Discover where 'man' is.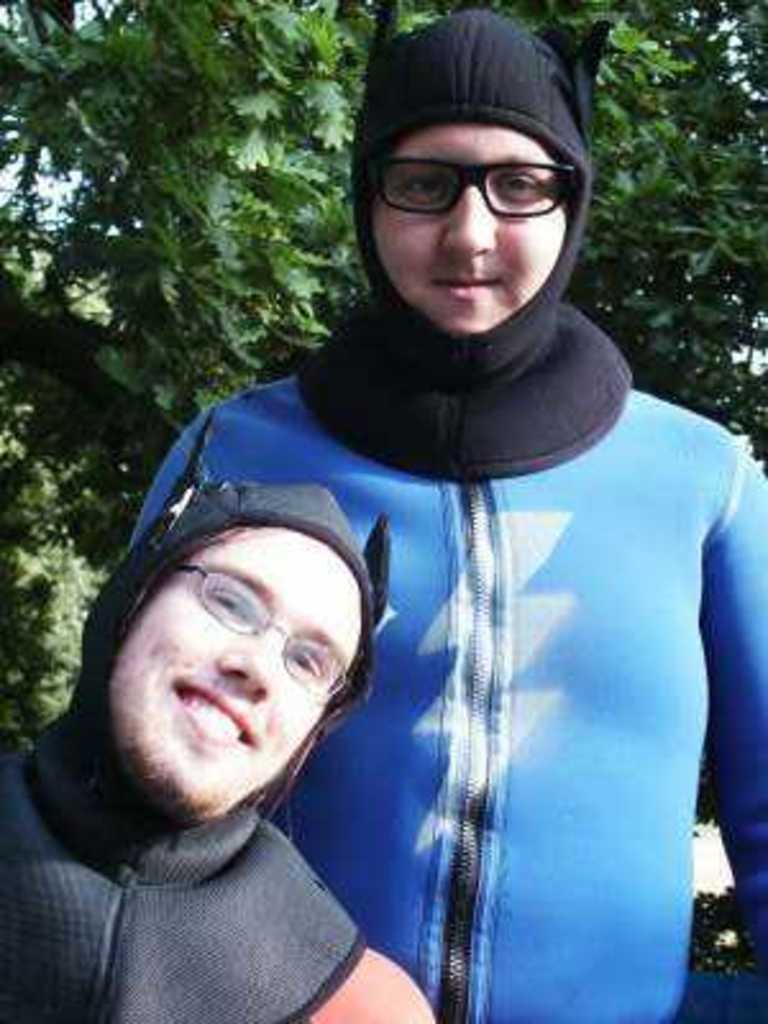
Discovered at detection(0, 489, 440, 1021).
